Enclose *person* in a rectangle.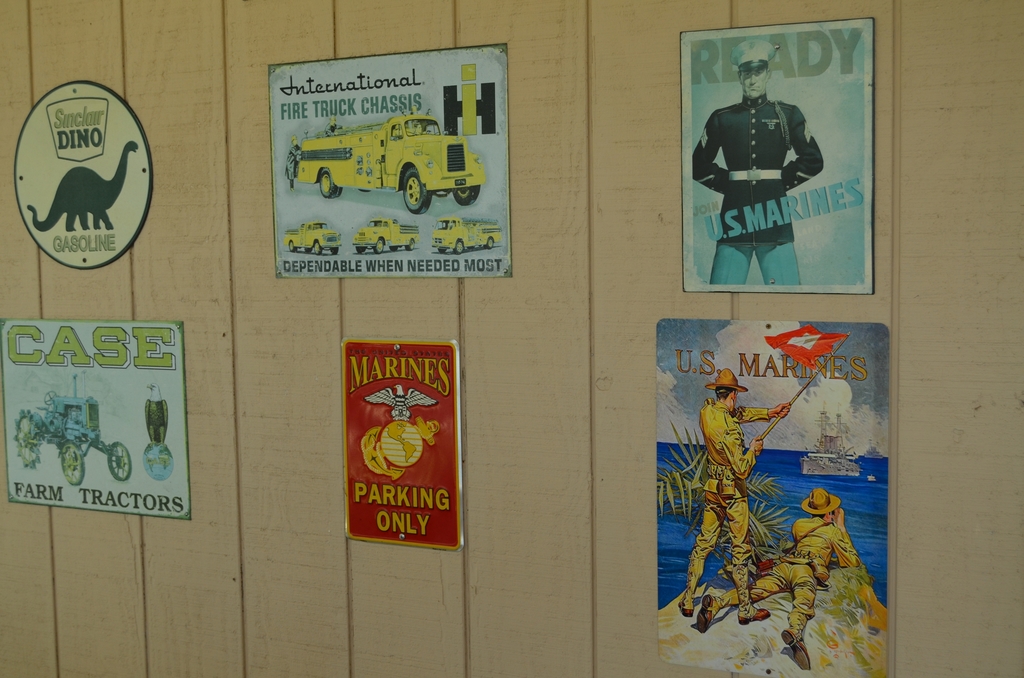
select_region(694, 485, 860, 670).
